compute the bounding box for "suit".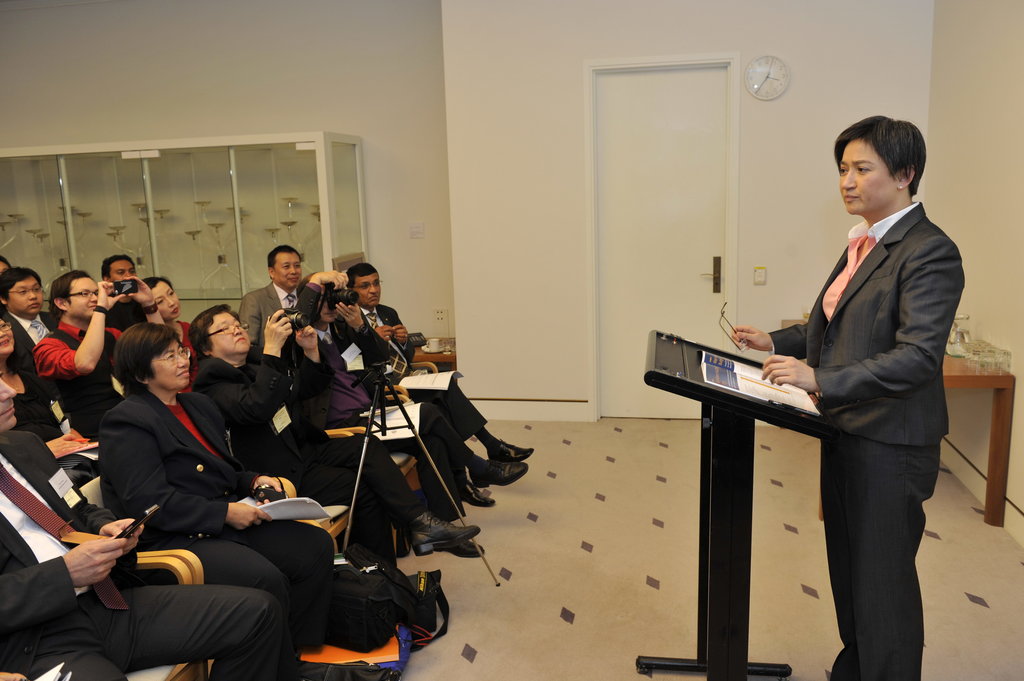
0,433,300,680.
